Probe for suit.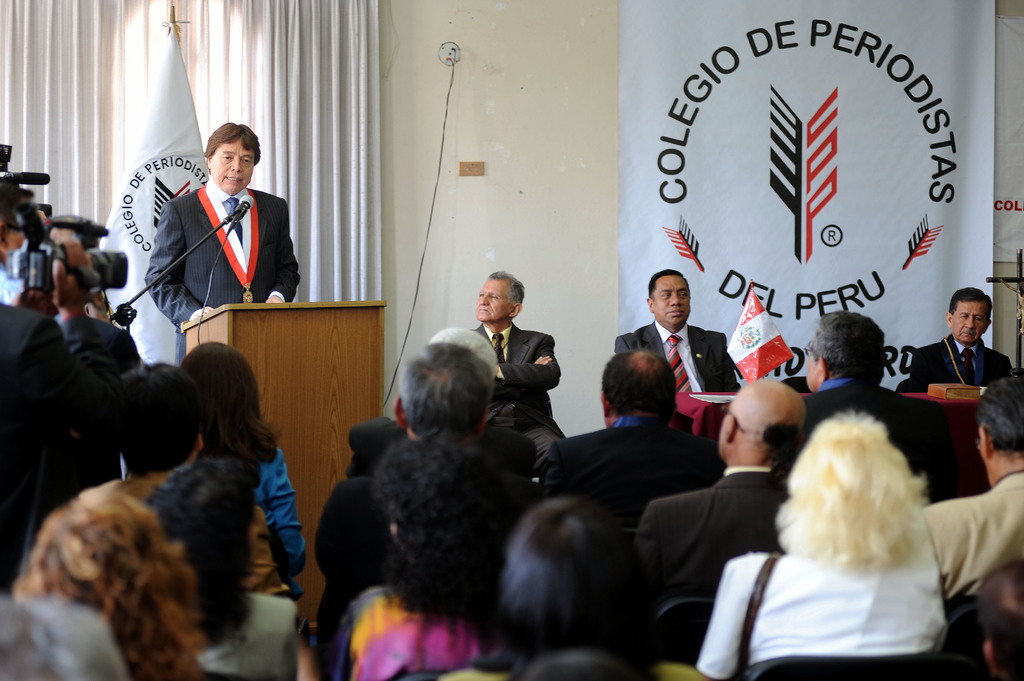
Probe result: left=145, top=184, right=298, bottom=362.
